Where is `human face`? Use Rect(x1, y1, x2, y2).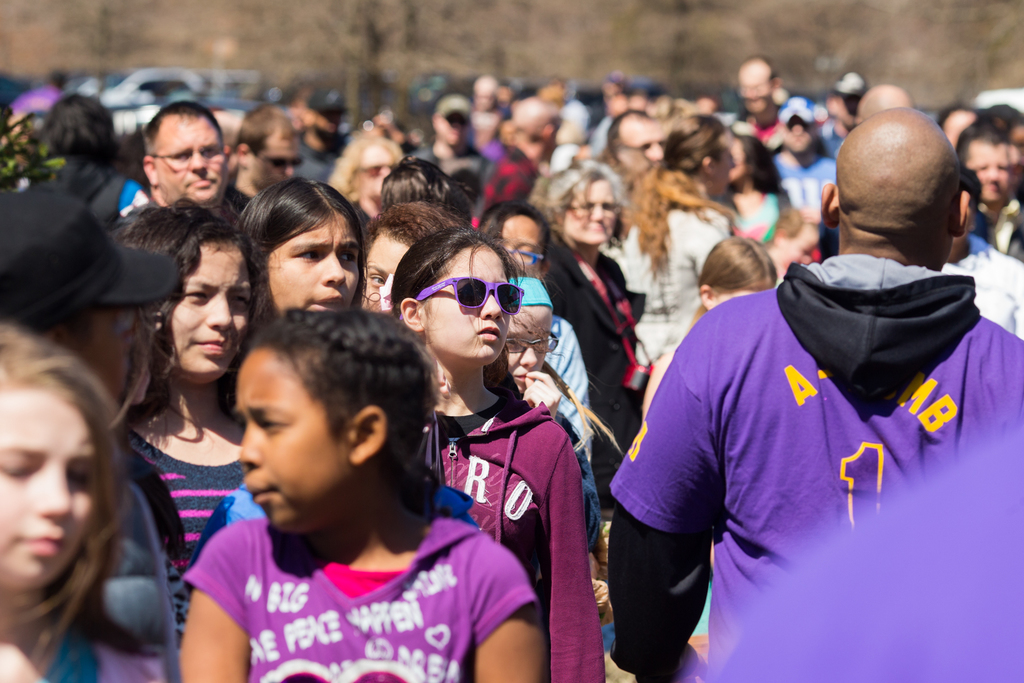
Rect(737, 57, 774, 112).
